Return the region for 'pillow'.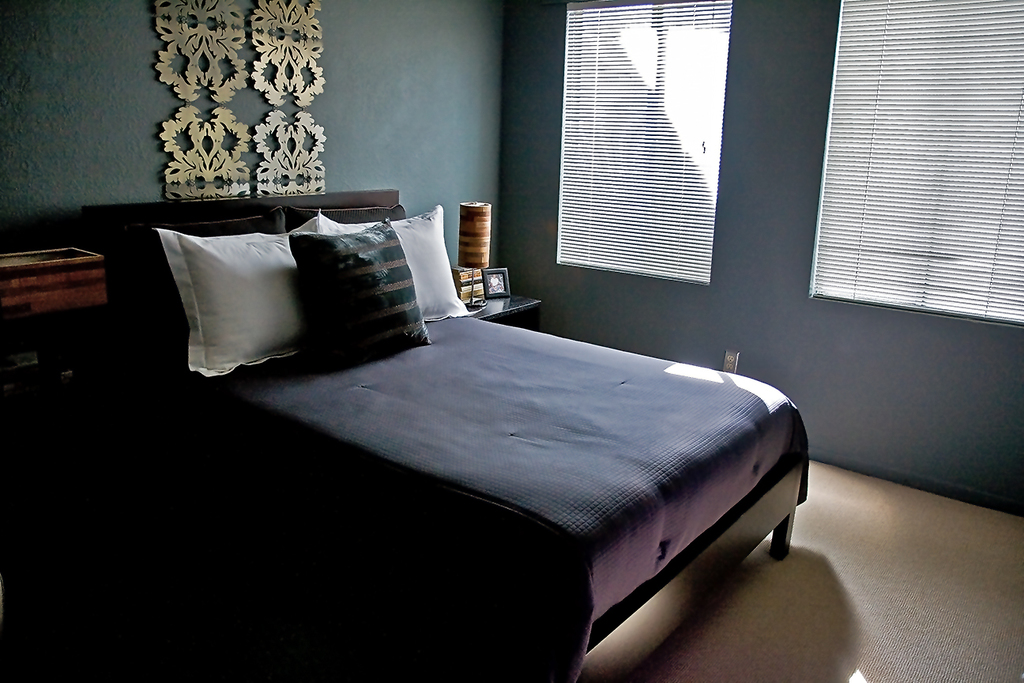
bbox=(286, 213, 430, 370).
